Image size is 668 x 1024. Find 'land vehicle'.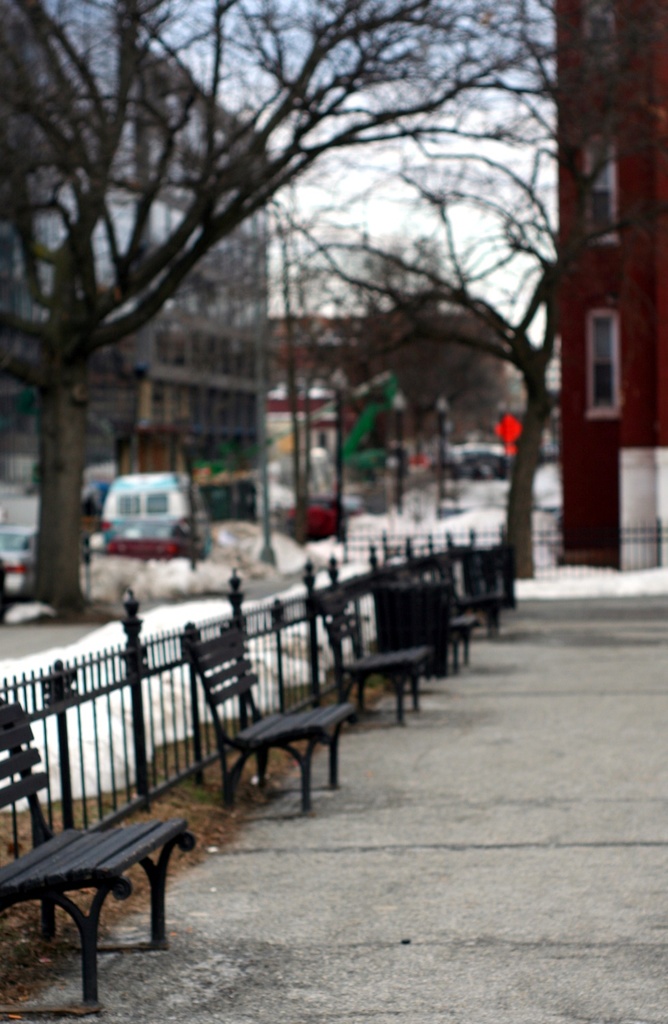
289/496/338/536.
